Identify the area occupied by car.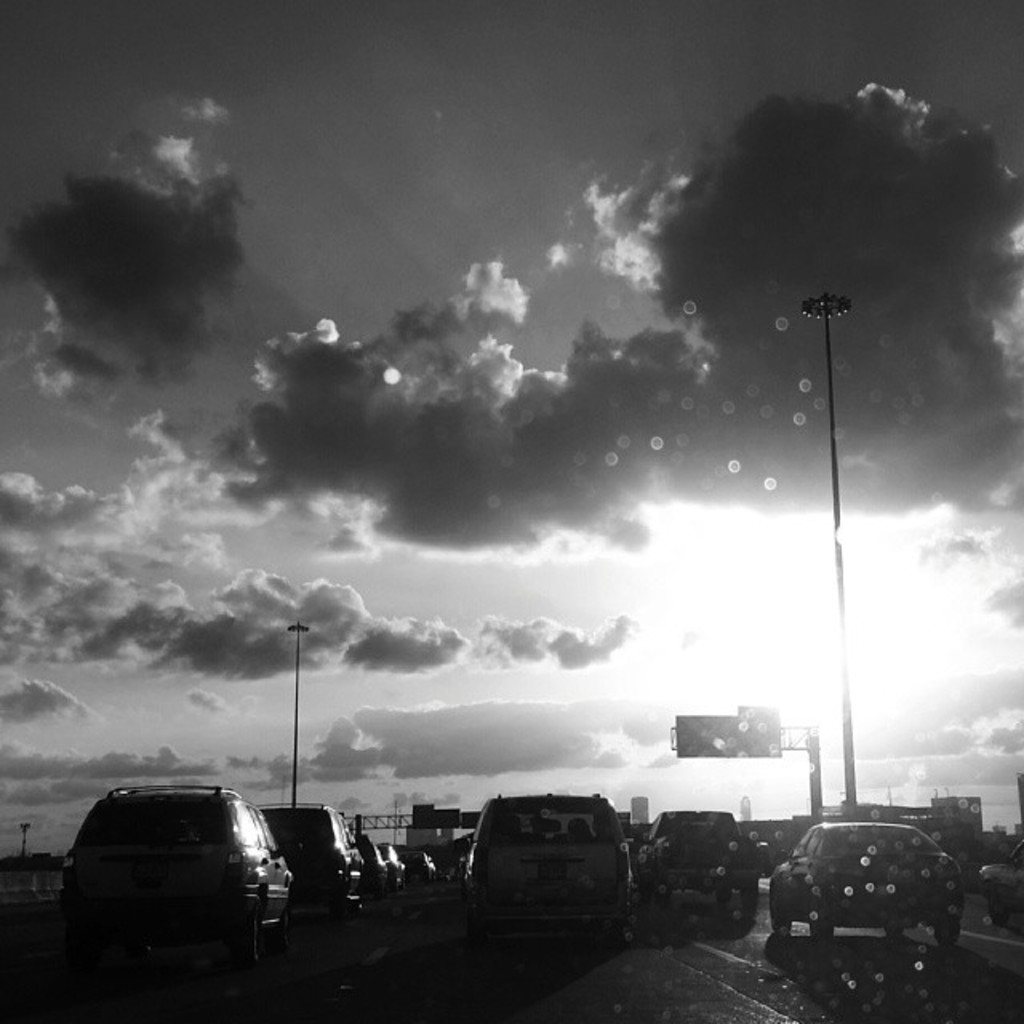
Area: {"x1": 770, "y1": 822, "x2": 962, "y2": 950}.
